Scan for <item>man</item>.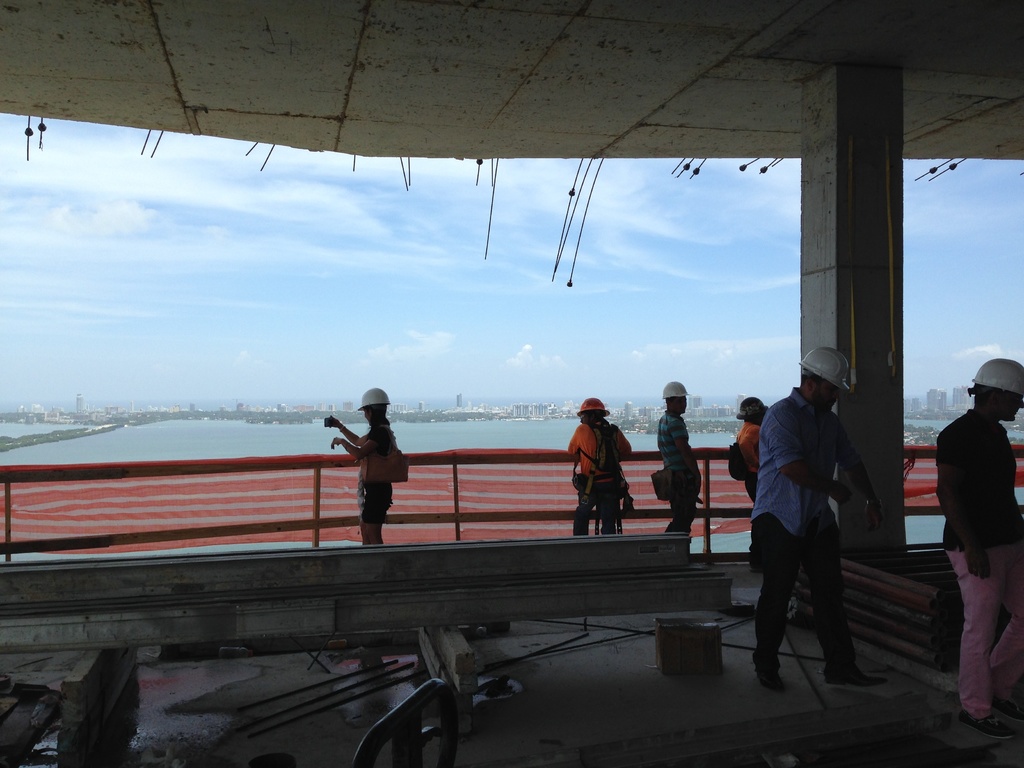
Scan result: bbox(565, 394, 631, 532).
